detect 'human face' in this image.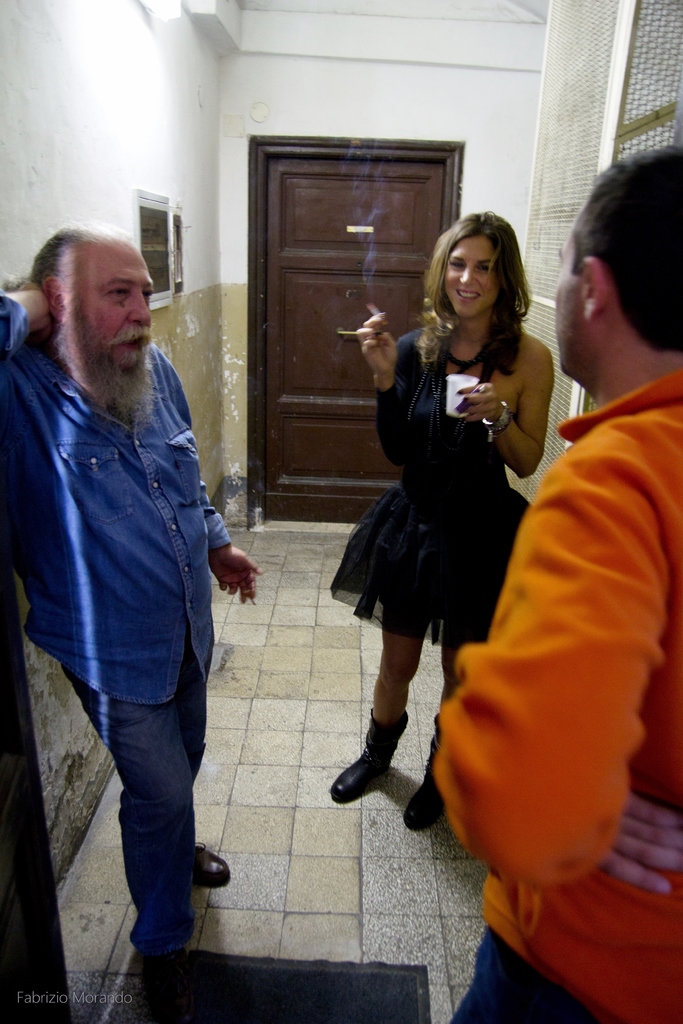
Detection: <bbox>78, 234, 153, 354</bbox>.
